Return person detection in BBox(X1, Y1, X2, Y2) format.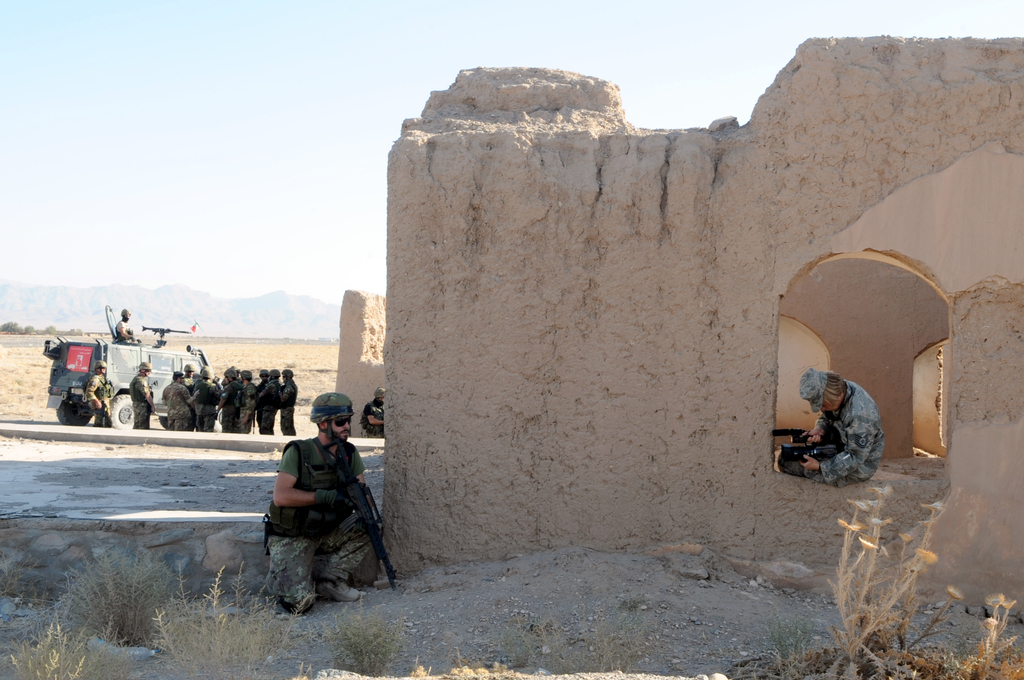
BBox(157, 369, 191, 430).
